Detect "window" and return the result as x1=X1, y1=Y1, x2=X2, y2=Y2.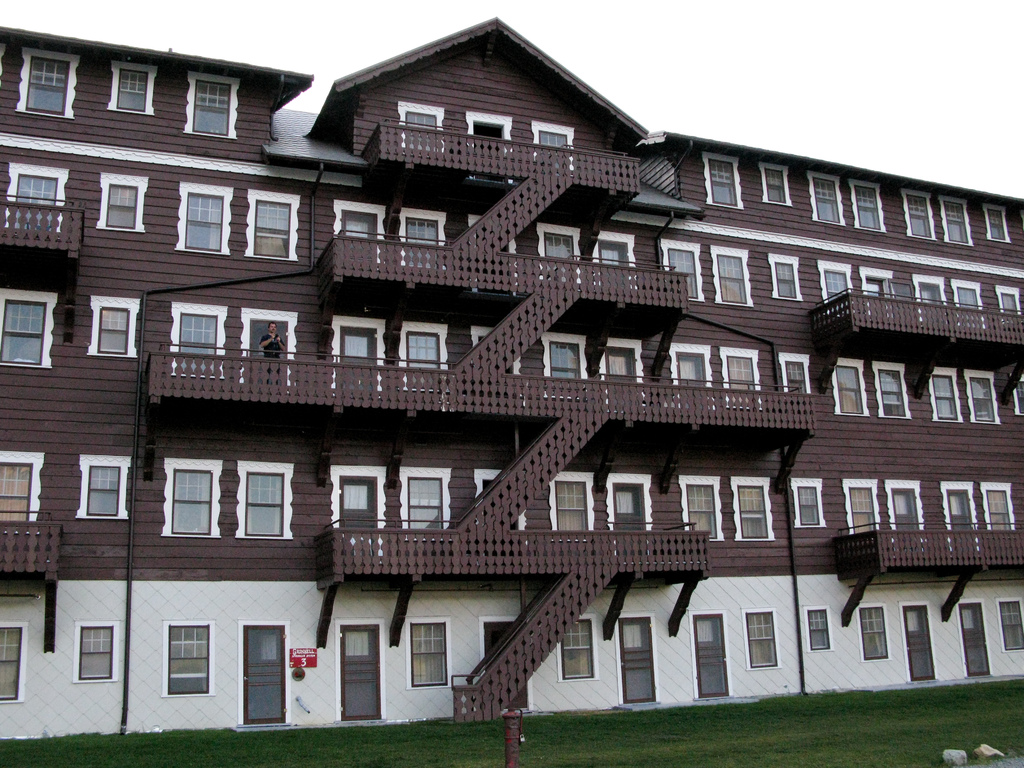
x1=543, y1=477, x2=597, y2=540.
